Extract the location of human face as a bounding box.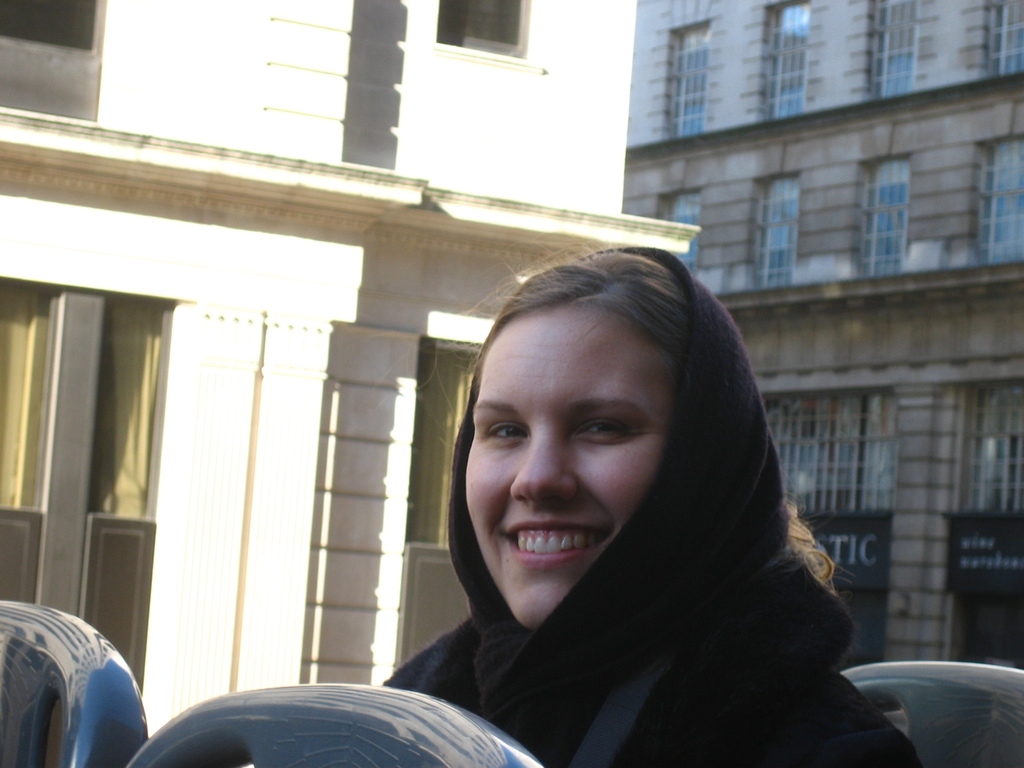
<region>458, 306, 678, 630</region>.
